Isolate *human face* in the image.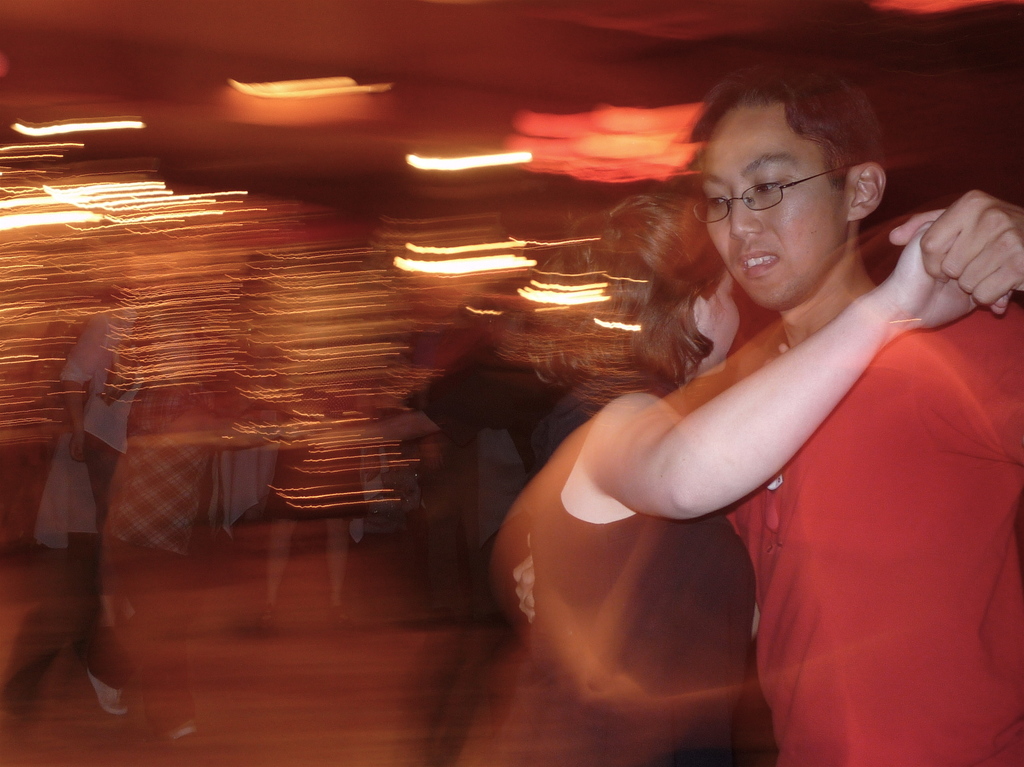
Isolated region: 701,107,848,306.
